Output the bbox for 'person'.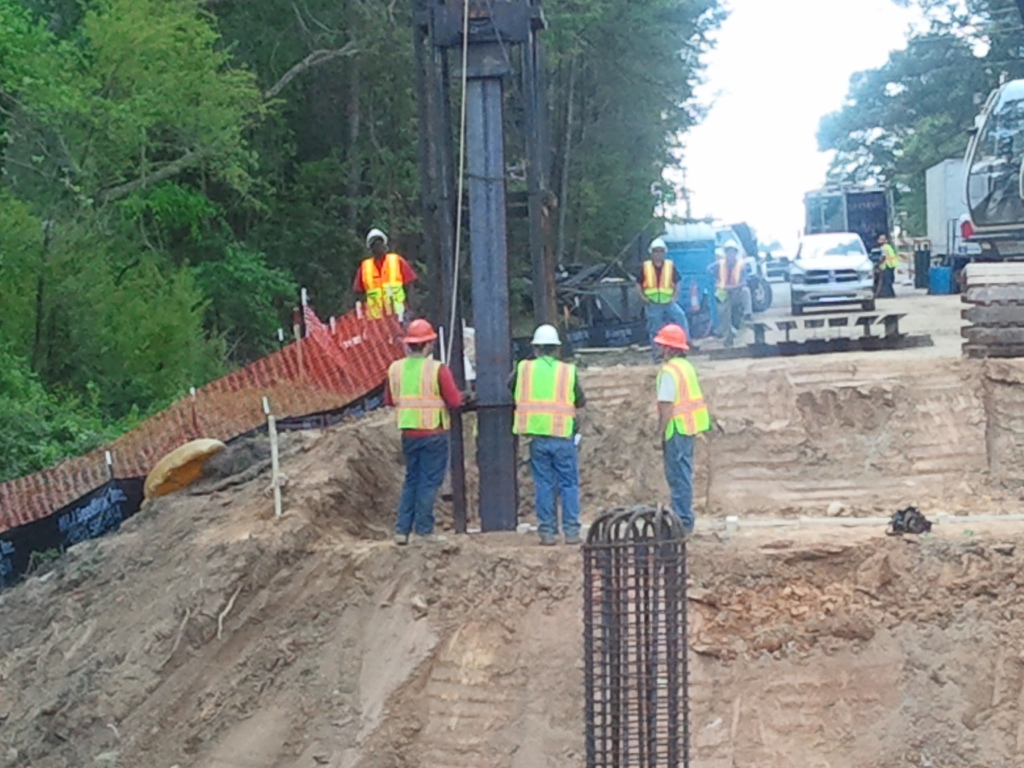
x1=632 y1=236 x2=689 y2=347.
